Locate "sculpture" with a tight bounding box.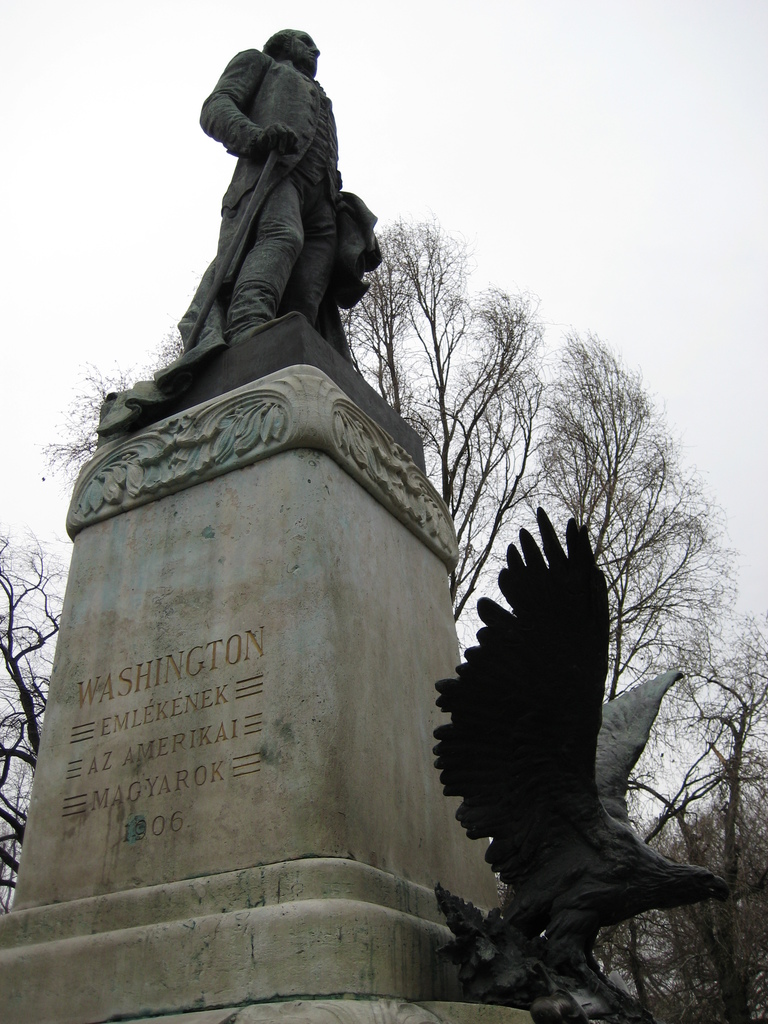
bbox=[410, 512, 730, 1021].
